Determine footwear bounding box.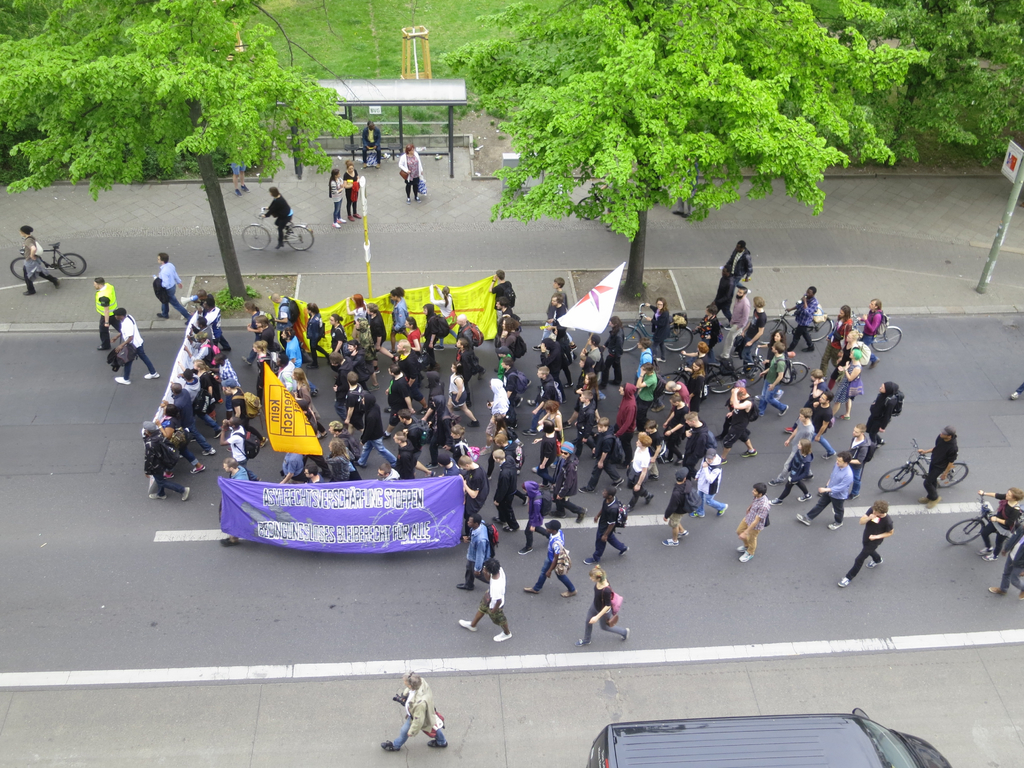
Determined: [left=493, top=515, right=502, bottom=523].
